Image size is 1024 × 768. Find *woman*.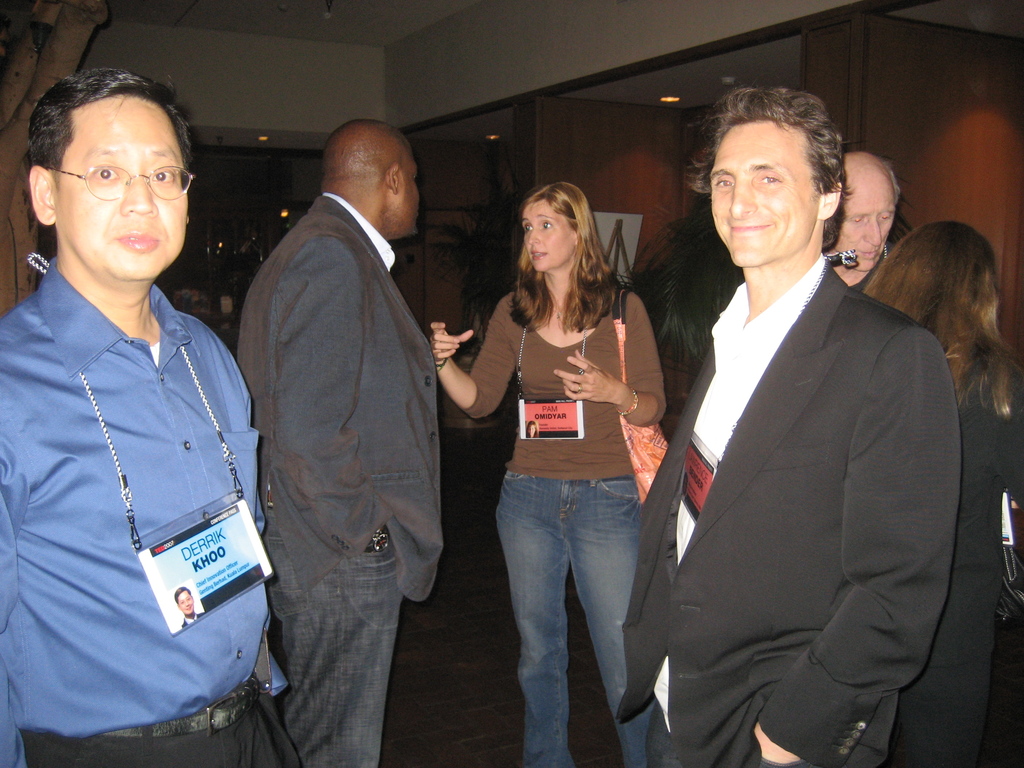
select_region(449, 170, 680, 753).
